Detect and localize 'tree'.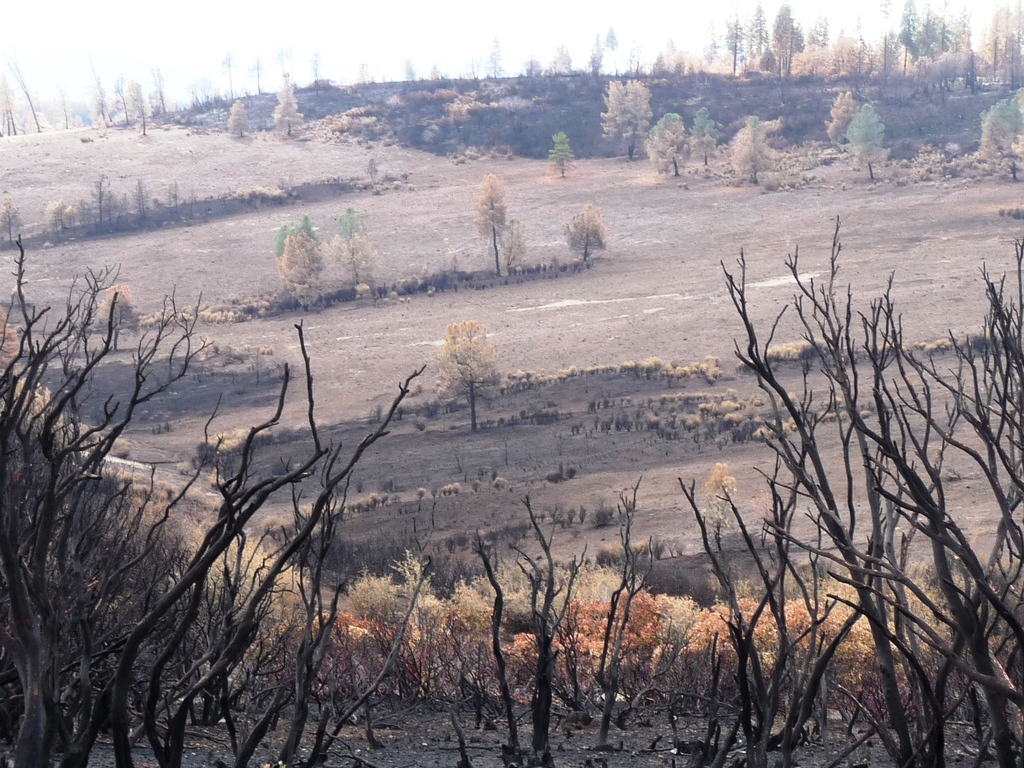
Localized at detection(224, 95, 252, 135).
